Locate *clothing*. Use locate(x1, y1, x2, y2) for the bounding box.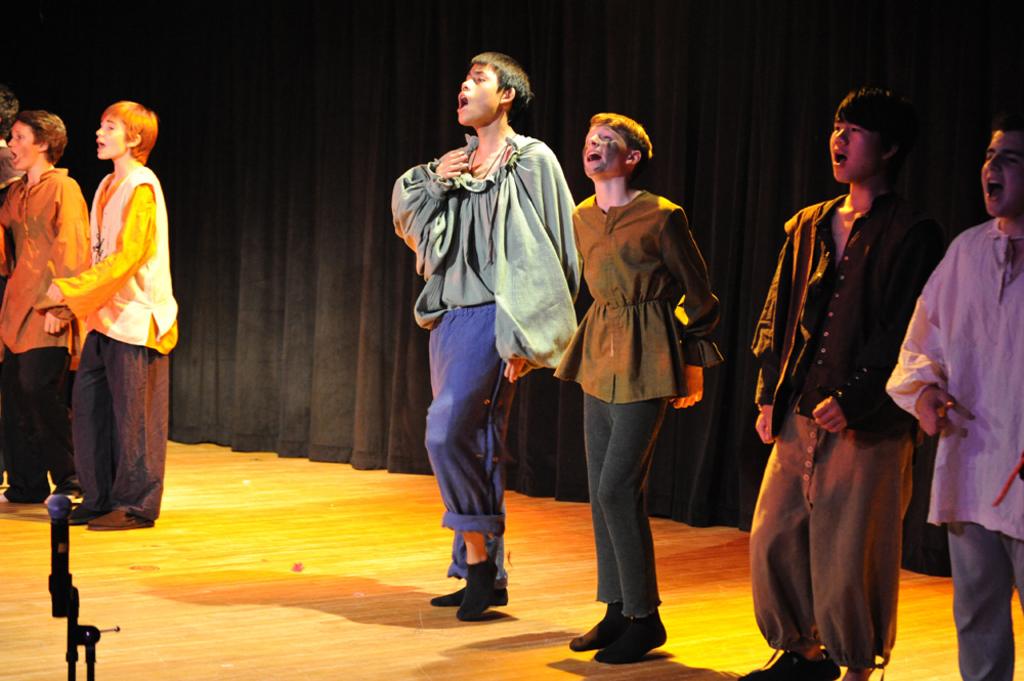
locate(402, 72, 584, 580).
